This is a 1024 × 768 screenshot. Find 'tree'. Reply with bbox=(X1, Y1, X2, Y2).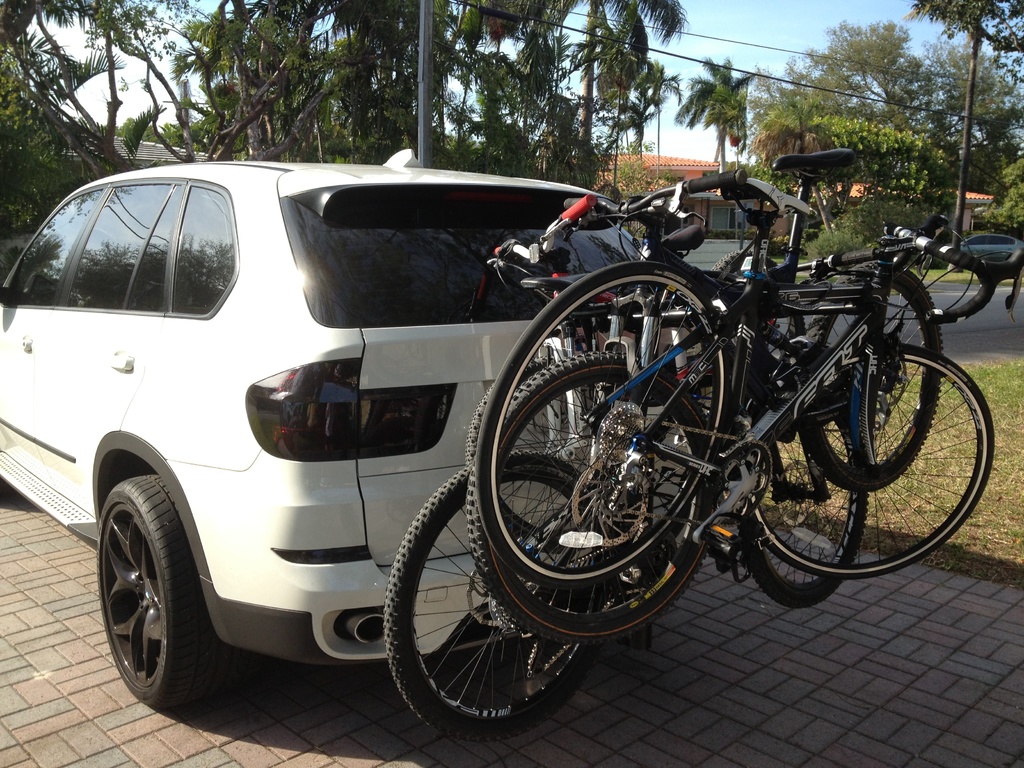
bbox=(470, 0, 567, 177).
